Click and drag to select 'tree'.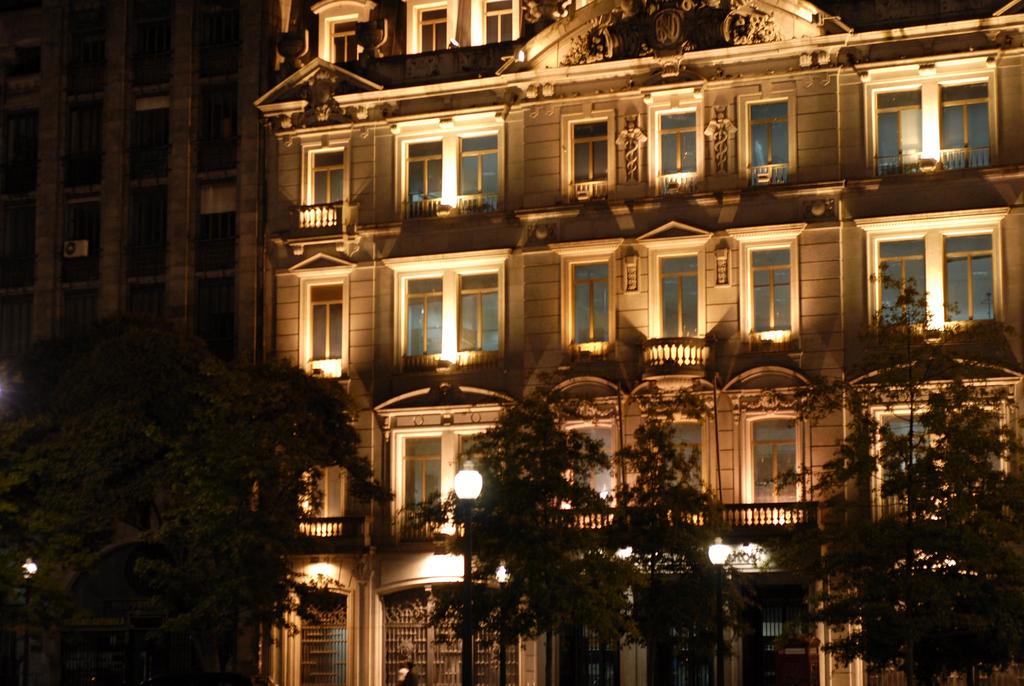
Selection: {"x1": 461, "y1": 395, "x2": 620, "y2": 685}.
